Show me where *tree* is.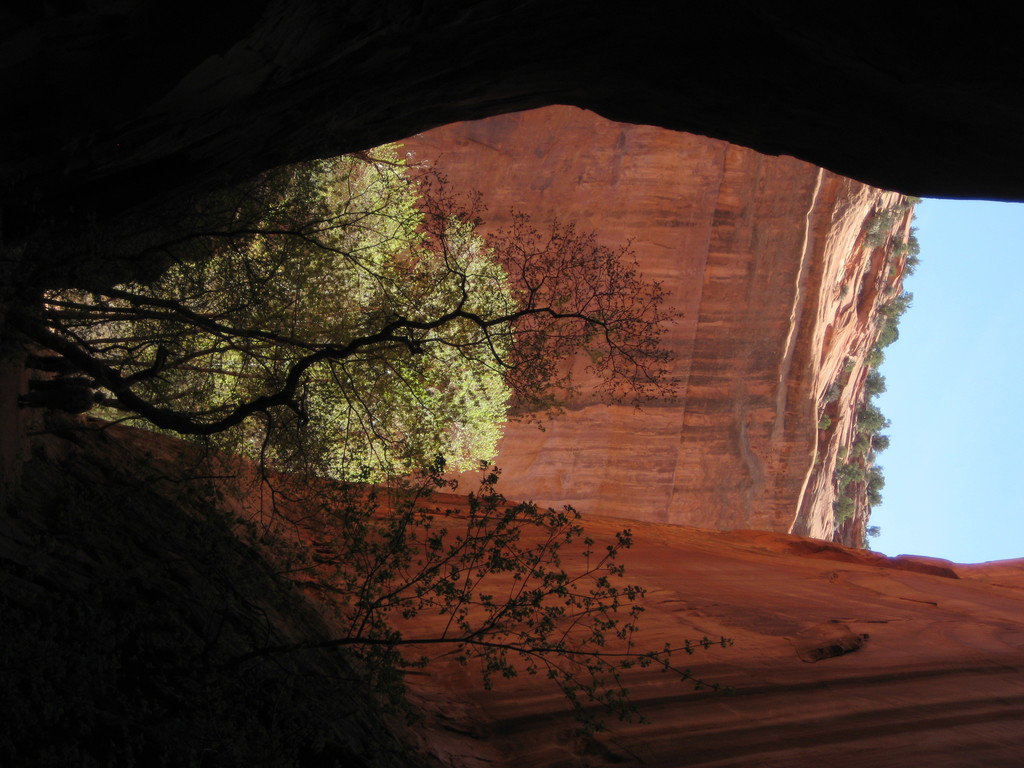
*tree* is at x1=899 y1=197 x2=920 y2=211.
